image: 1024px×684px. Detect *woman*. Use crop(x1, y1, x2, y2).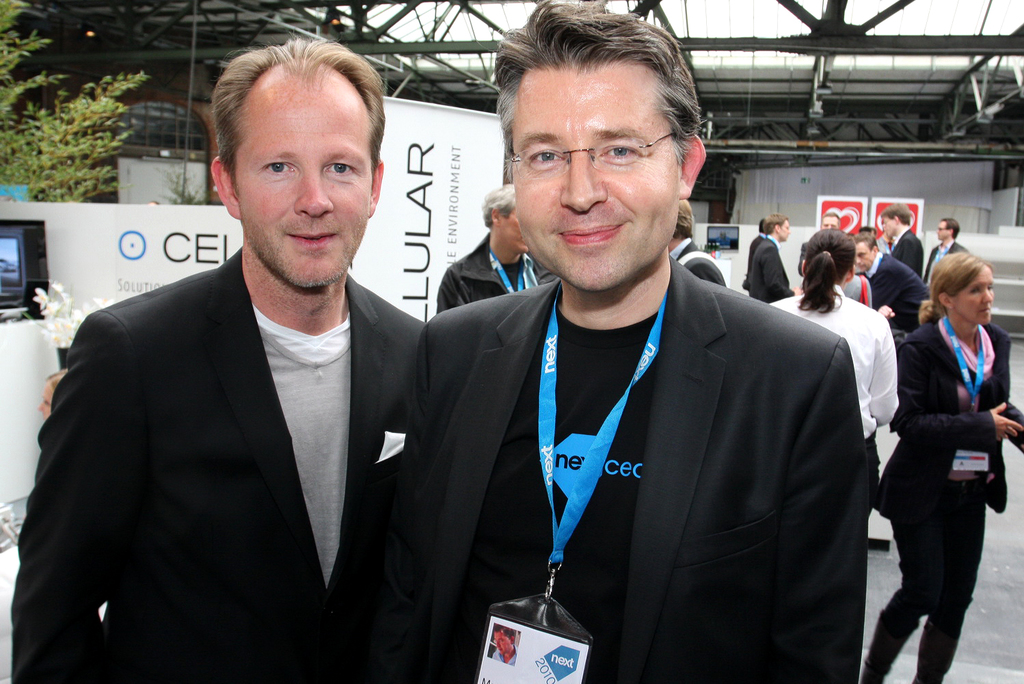
crop(769, 226, 900, 520).
